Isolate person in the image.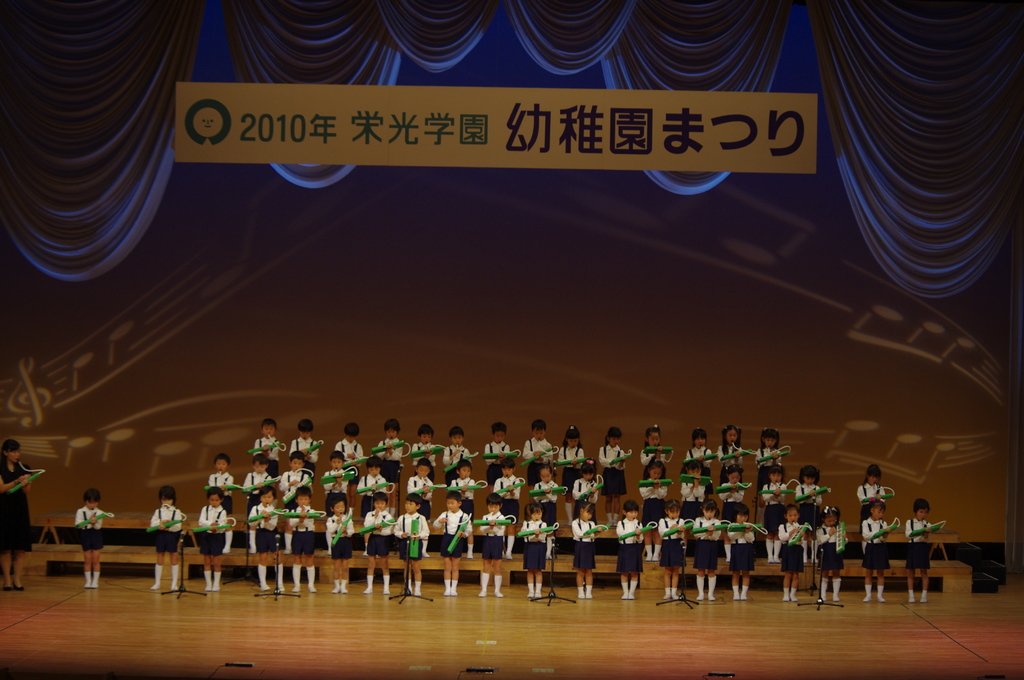
Isolated region: (x1=635, y1=462, x2=662, y2=563).
